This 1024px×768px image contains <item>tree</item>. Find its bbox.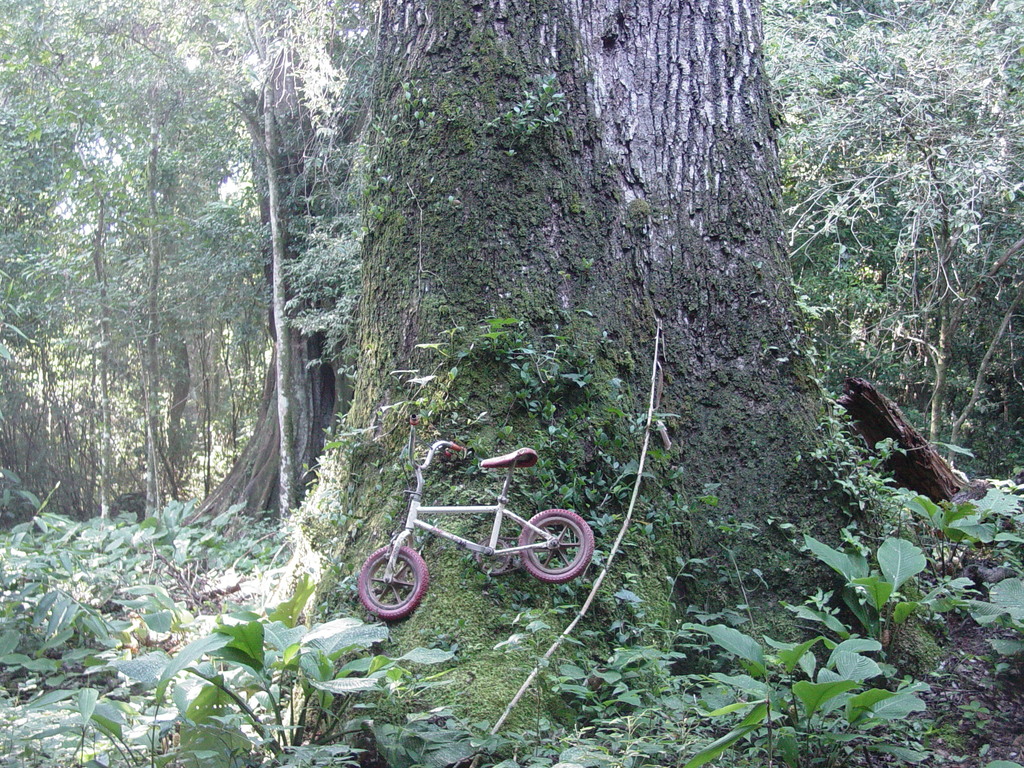
<region>0, 0, 369, 573</region>.
